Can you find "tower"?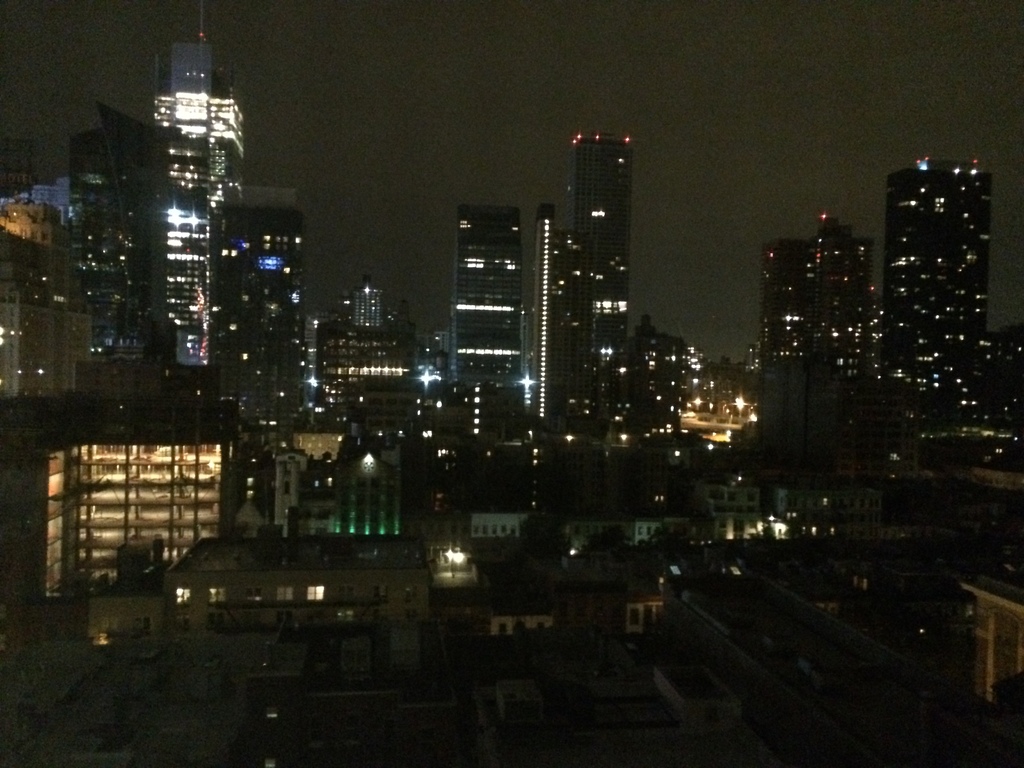
Yes, bounding box: x1=444, y1=200, x2=522, y2=408.
